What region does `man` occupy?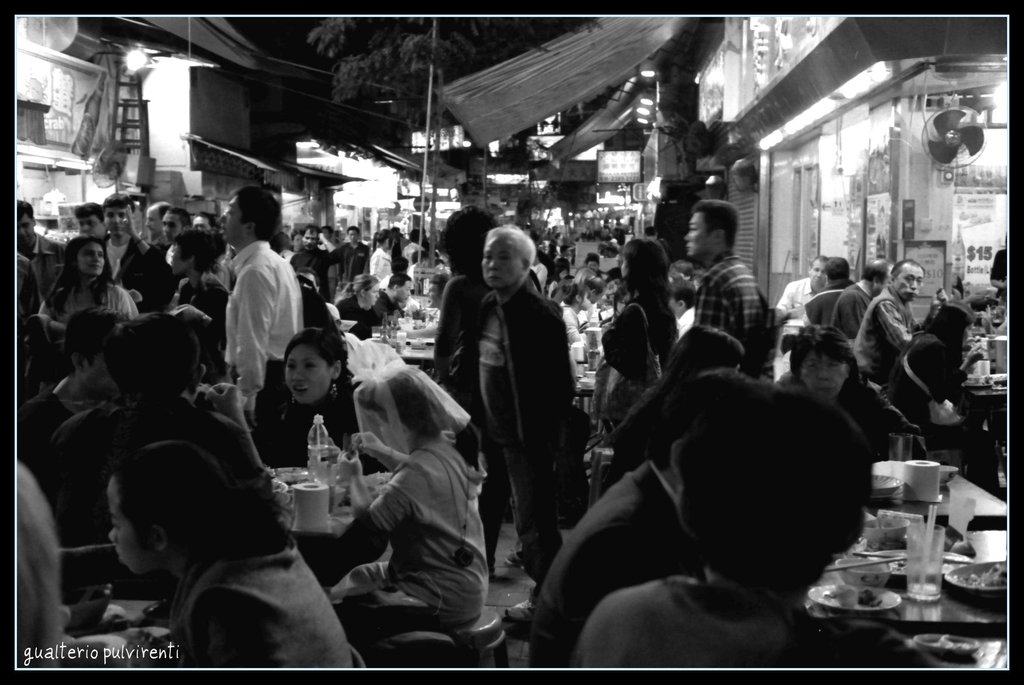
bbox=[12, 308, 133, 481].
